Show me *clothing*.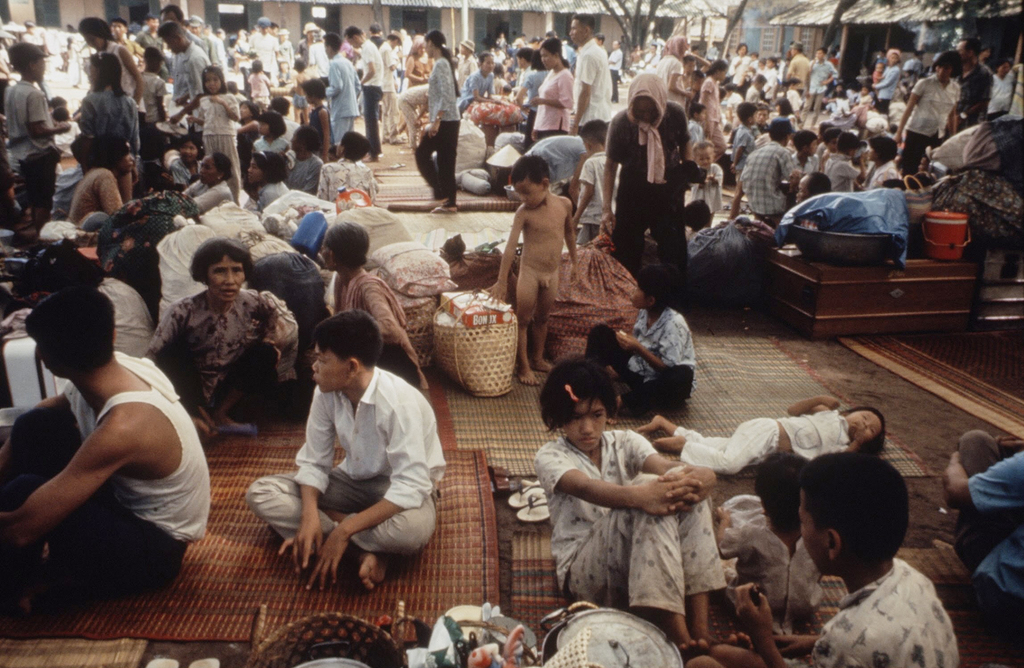
*clothing* is here: <box>589,305,698,405</box>.
